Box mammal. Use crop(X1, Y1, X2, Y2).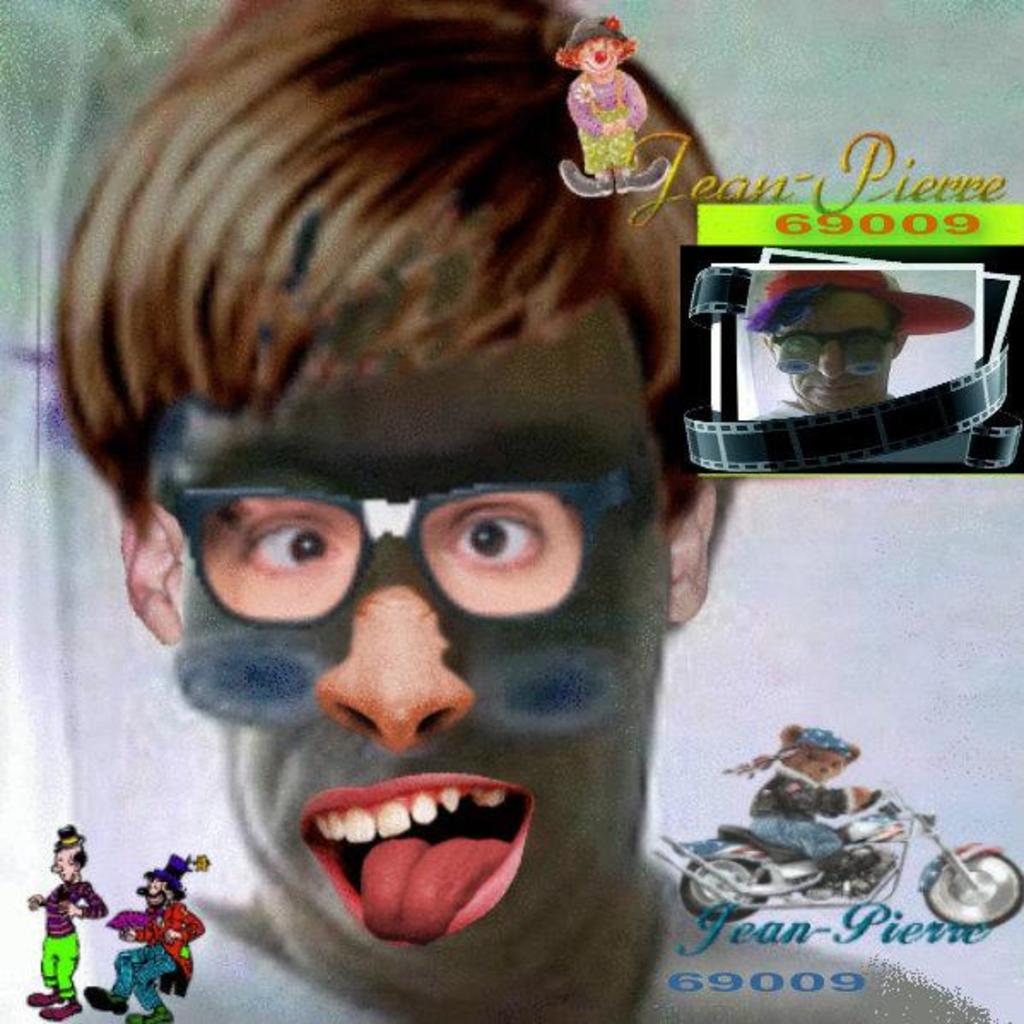
crop(21, 819, 103, 1021).
